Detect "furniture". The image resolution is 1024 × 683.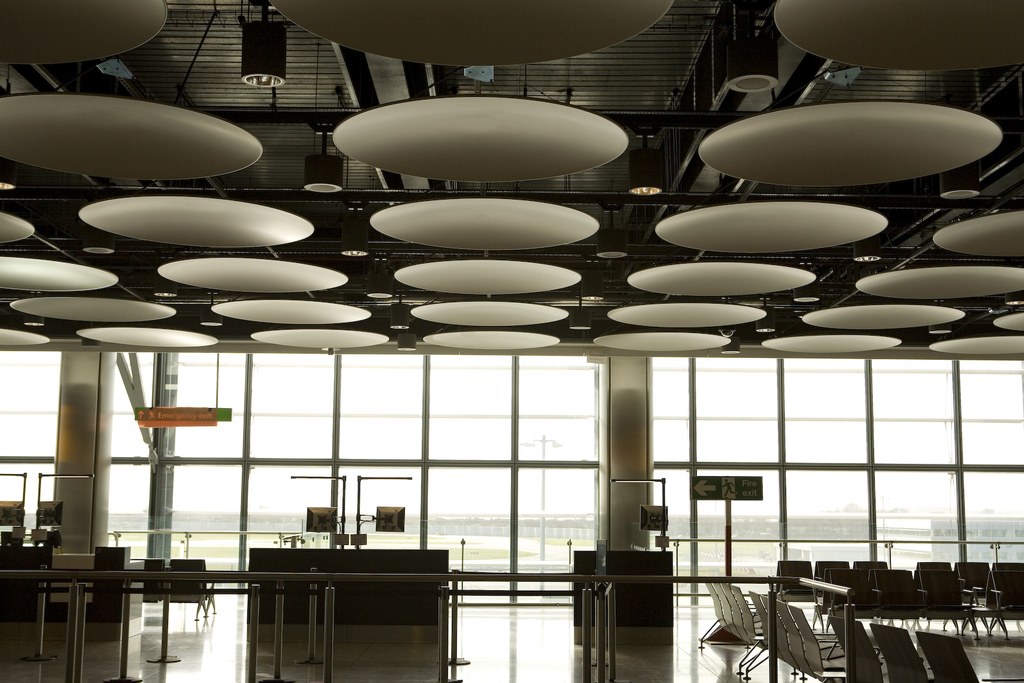
[253, 546, 448, 624].
